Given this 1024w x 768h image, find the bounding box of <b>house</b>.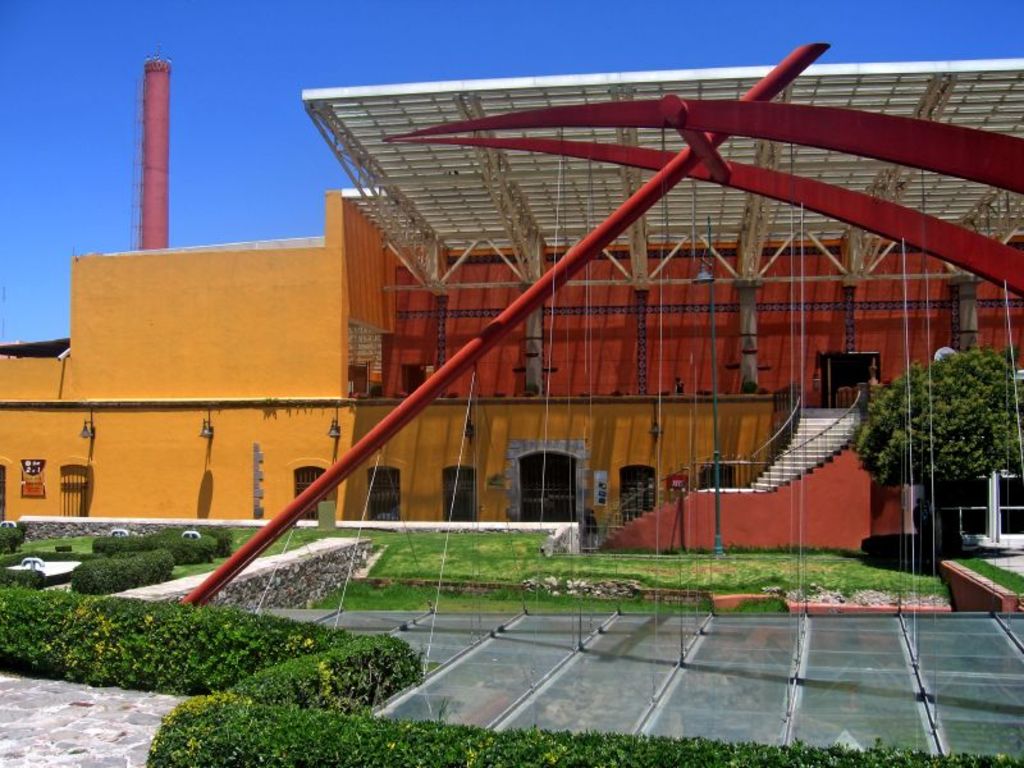
<bbox>598, 224, 781, 527</bbox>.
